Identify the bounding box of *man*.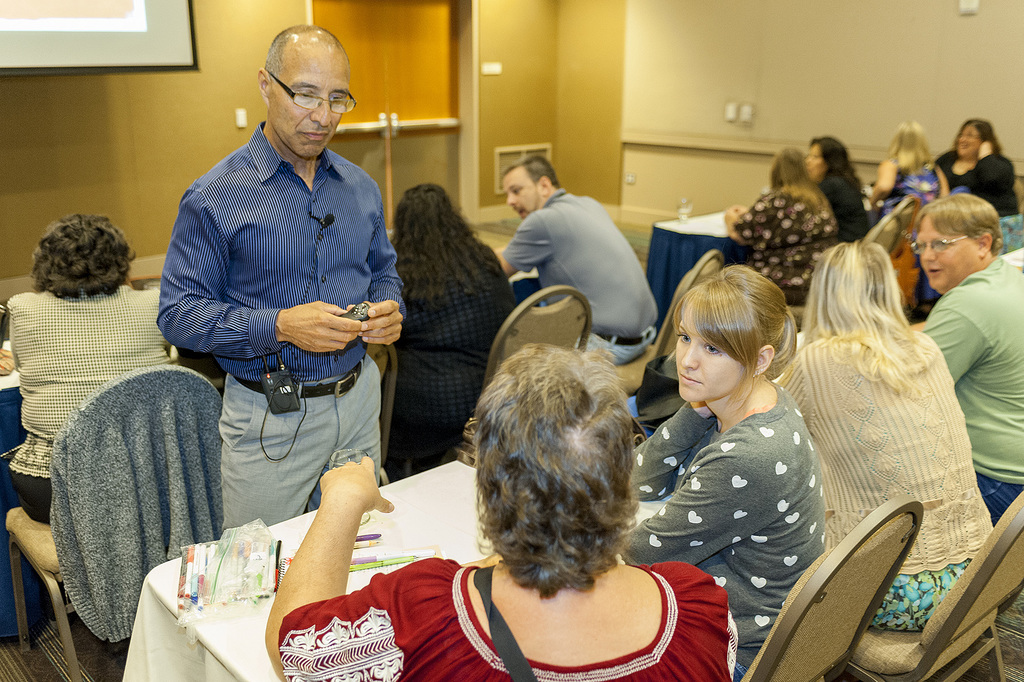
[912,192,1023,513].
